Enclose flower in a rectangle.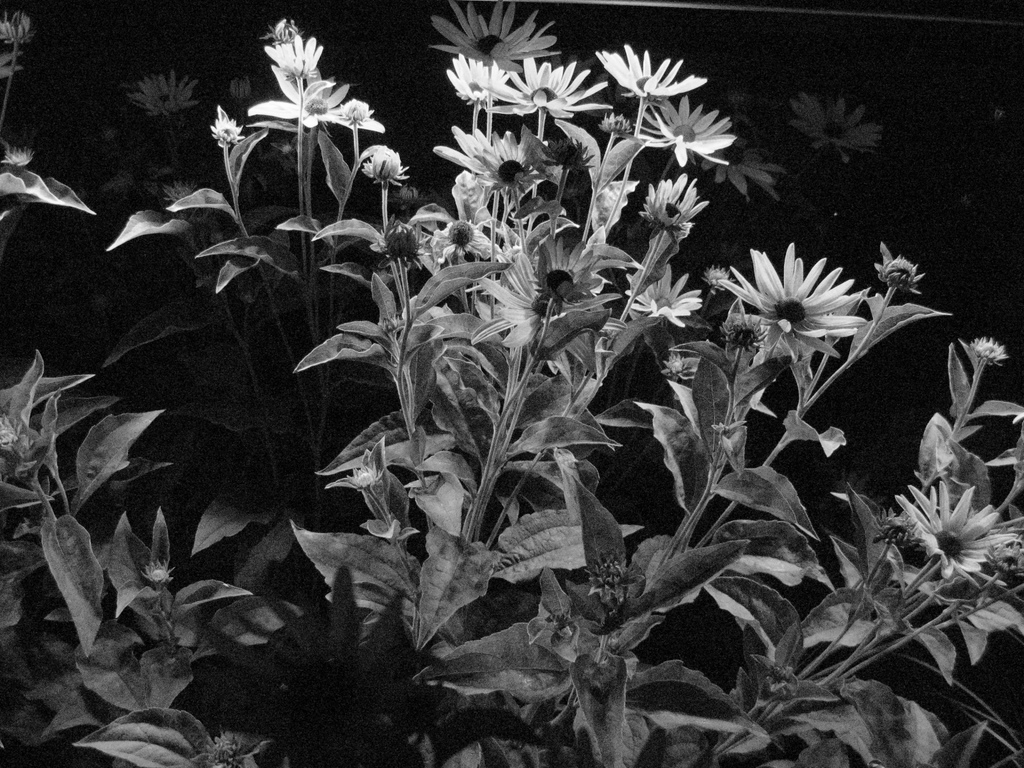
detection(446, 52, 509, 104).
